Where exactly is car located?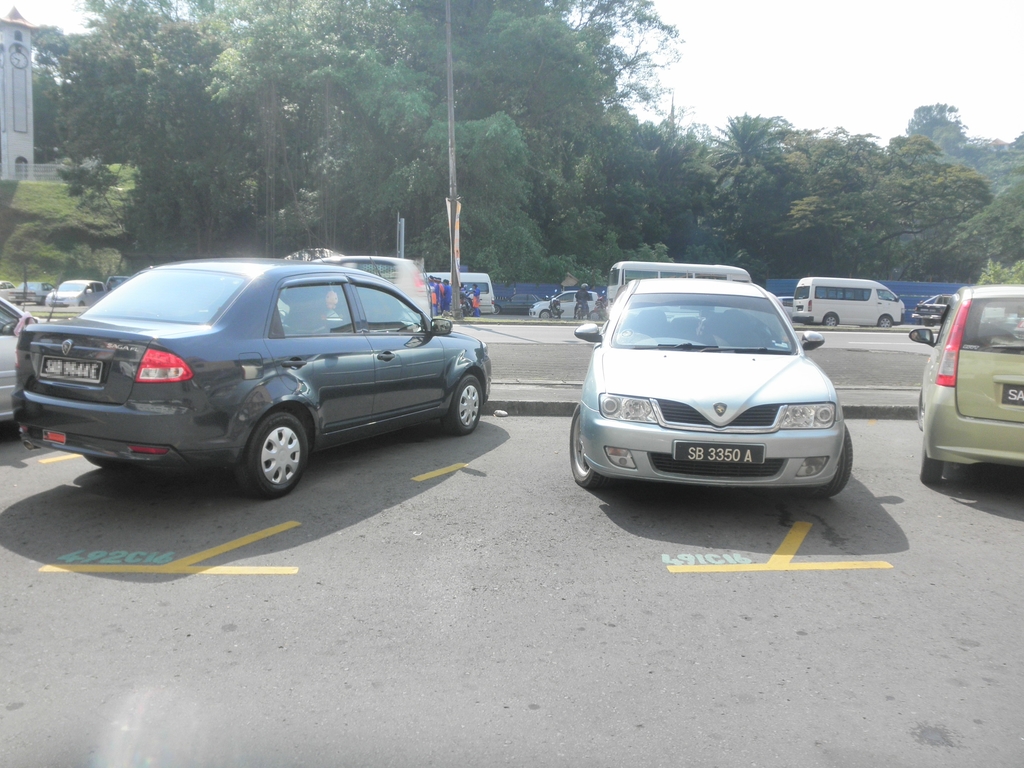
Its bounding box is l=0, t=291, r=70, b=447.
